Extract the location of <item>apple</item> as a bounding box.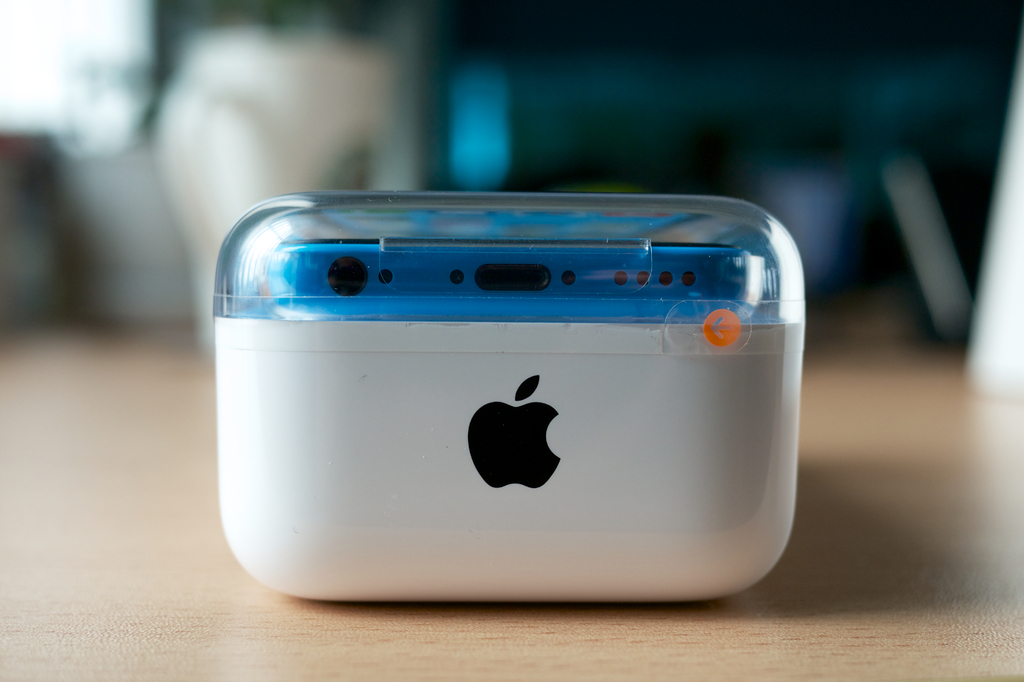
l=465, t=374, r=562, b=491.
